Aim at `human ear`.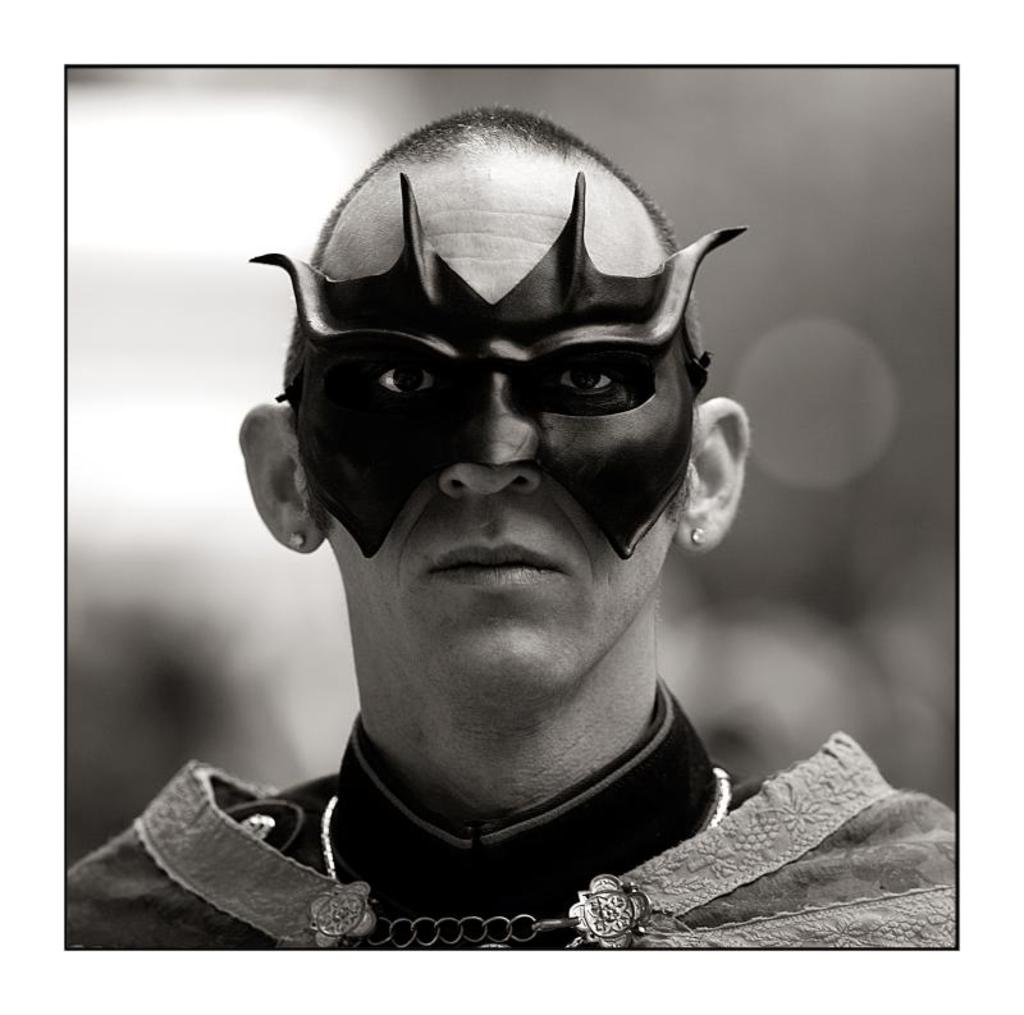
Aimed at 232:397:328:557.
